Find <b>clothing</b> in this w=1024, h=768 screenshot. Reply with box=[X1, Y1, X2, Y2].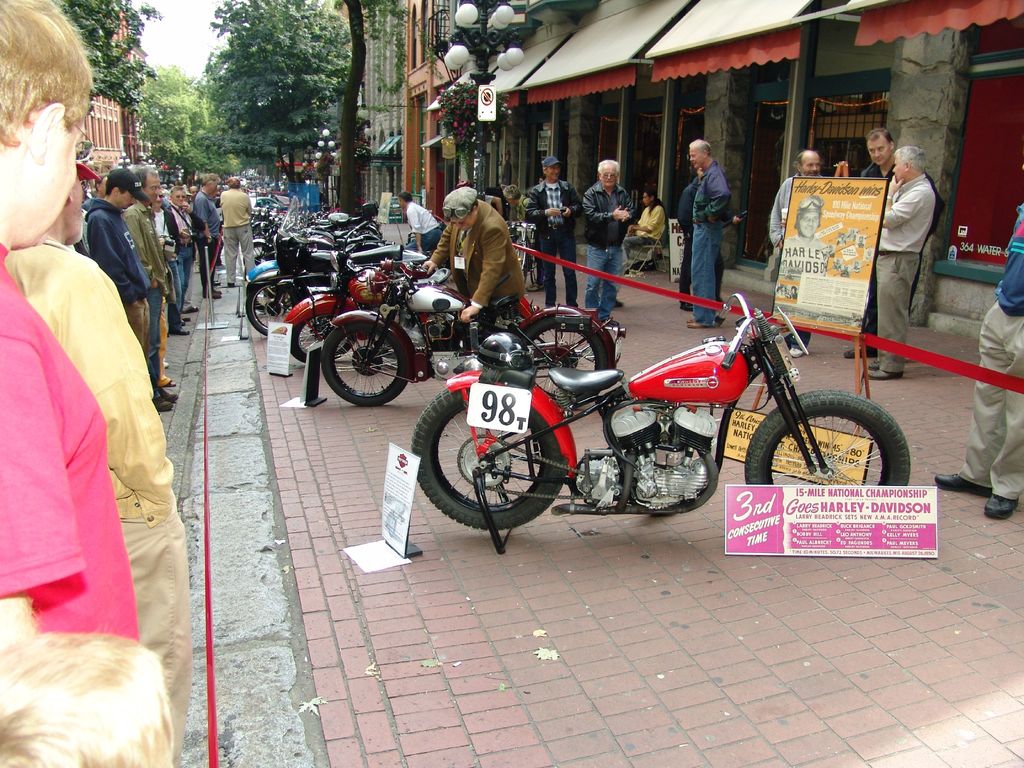
box=[772, 175, 819, 253].
